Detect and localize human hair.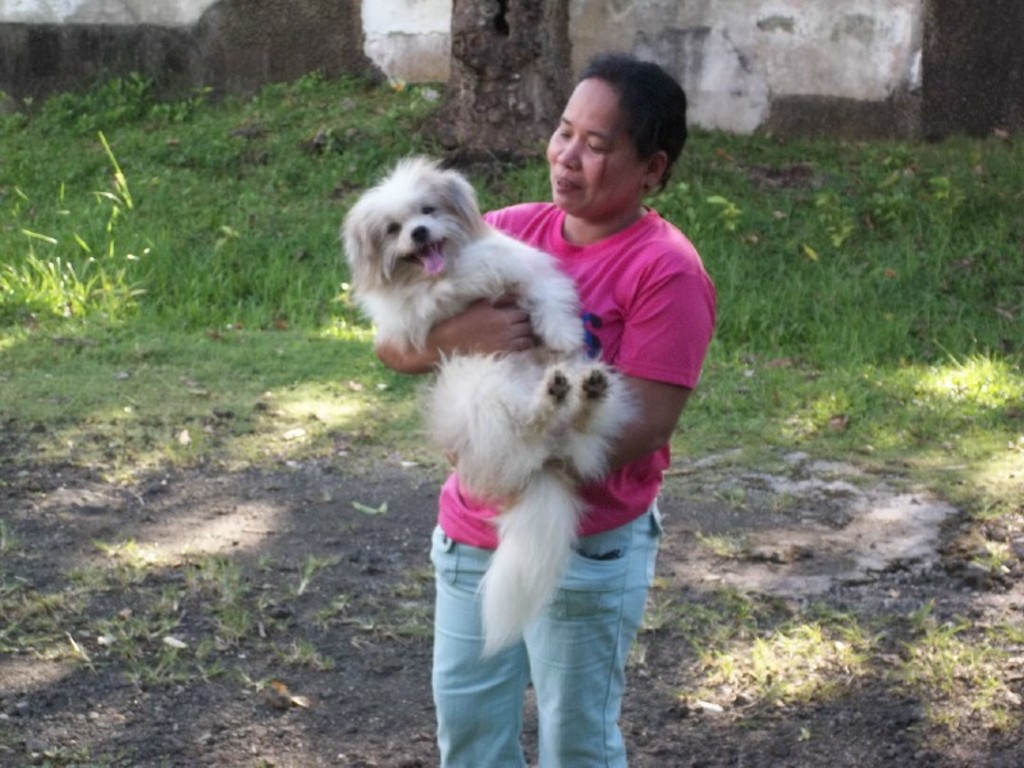
Localized at locate(556, 63, 681, 187).
